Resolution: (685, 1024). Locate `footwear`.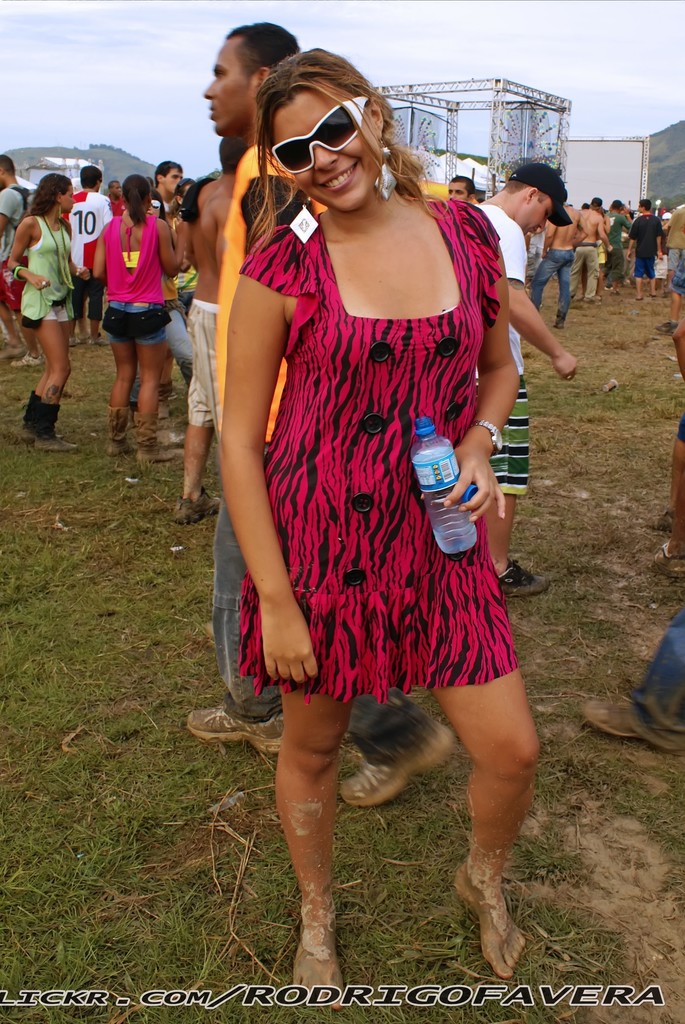
x1=659, y1=548, x2=682, y2=575.
